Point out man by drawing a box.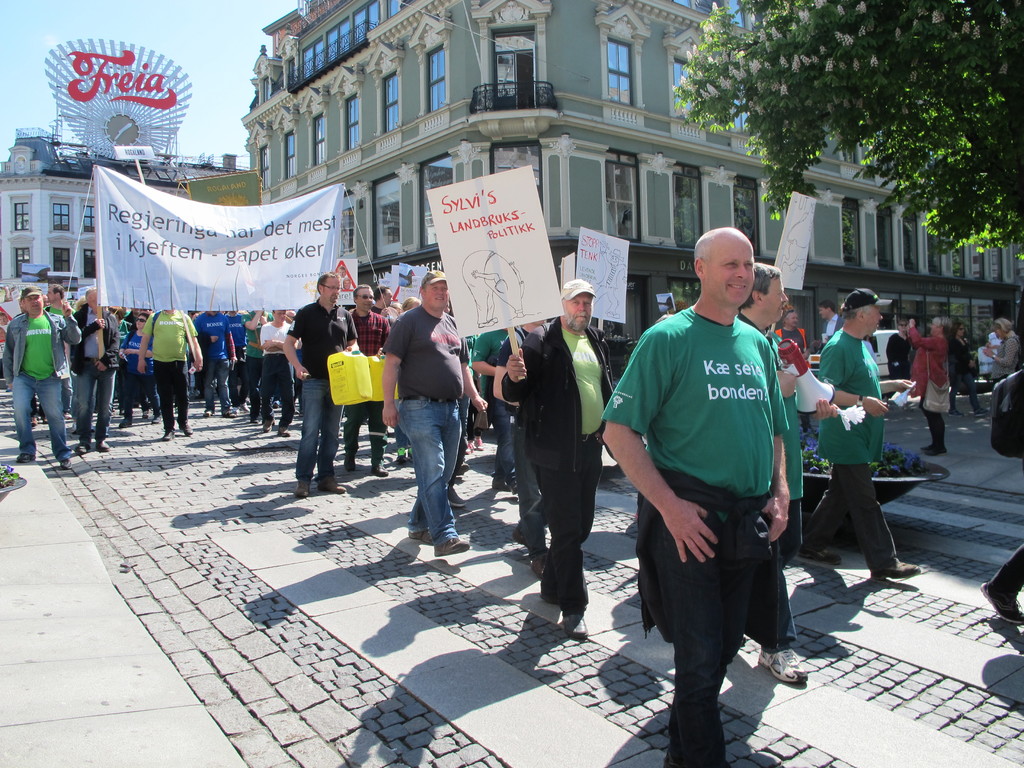
select_region(341, 285, 388, 482).
